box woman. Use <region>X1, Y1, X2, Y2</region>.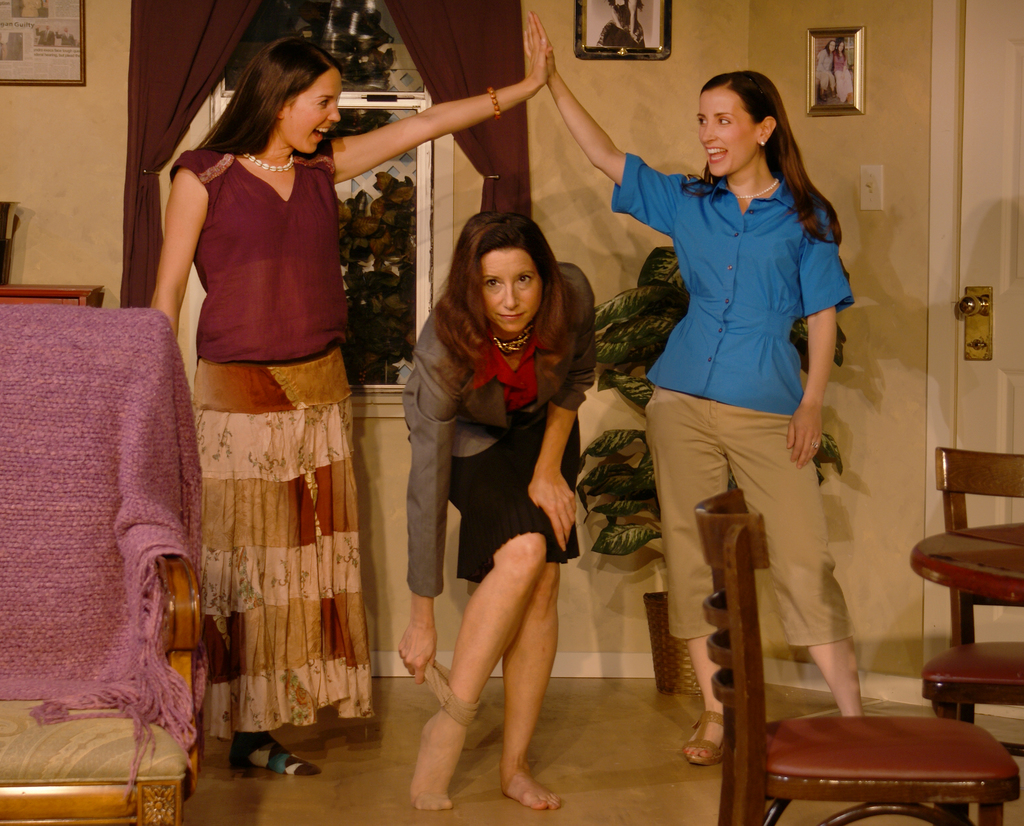
<region>536, 15, 867, 770</region>.
